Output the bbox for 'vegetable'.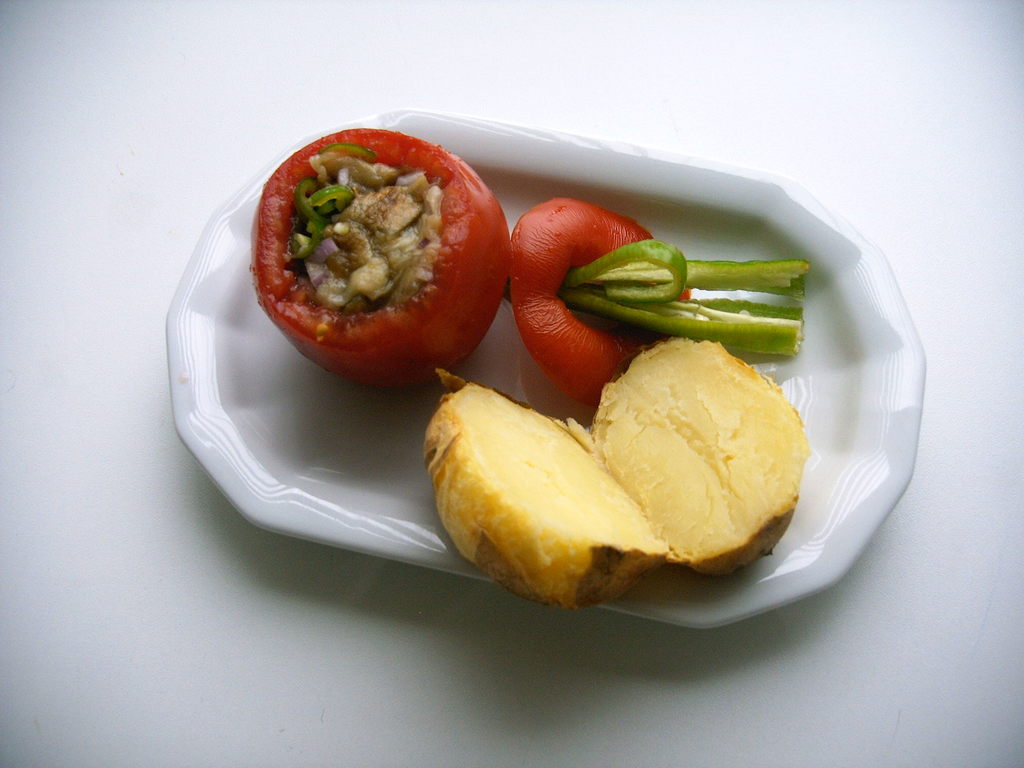
[251,127,515,395].
